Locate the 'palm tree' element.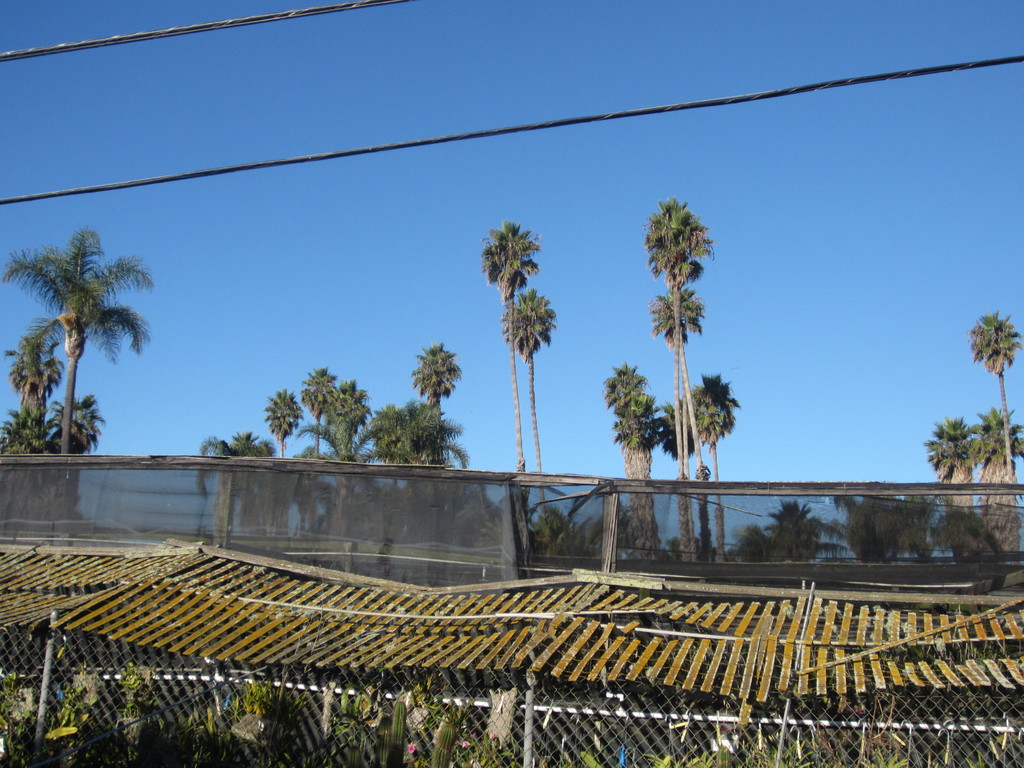
Element bbox: locate(23, 220, 146, 482).
